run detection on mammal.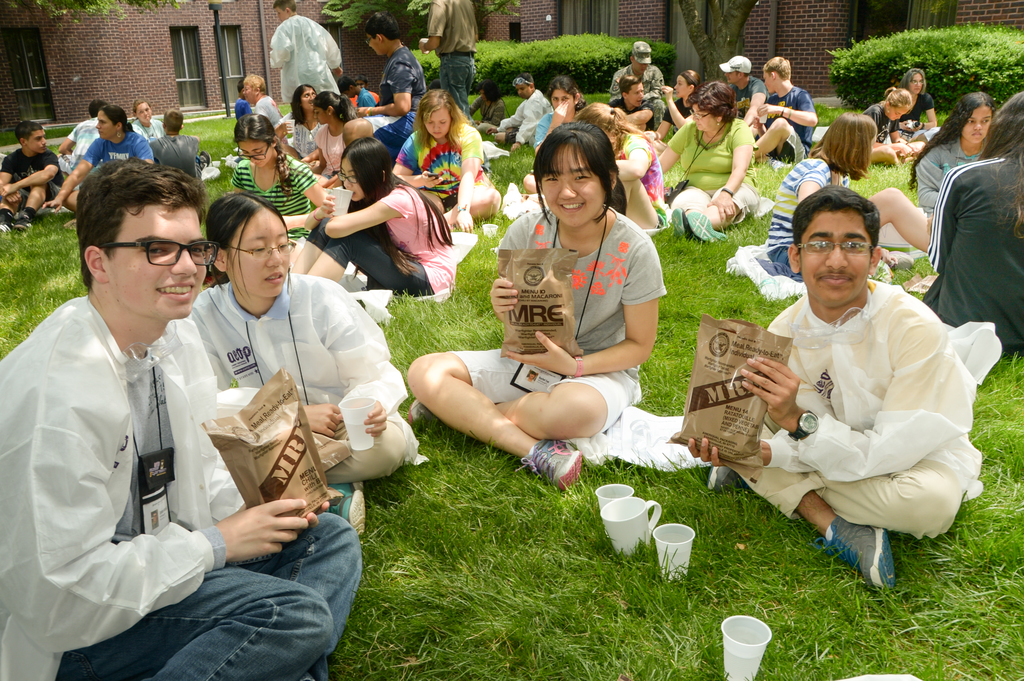
Result: crop(192, 195, 404, 538).
